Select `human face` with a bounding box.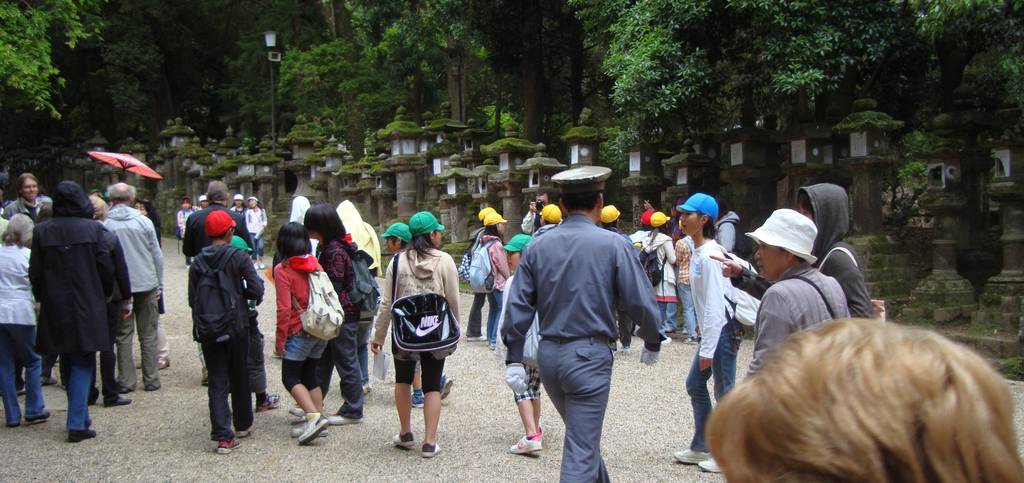
BBox(132, 198, 146, 220).
